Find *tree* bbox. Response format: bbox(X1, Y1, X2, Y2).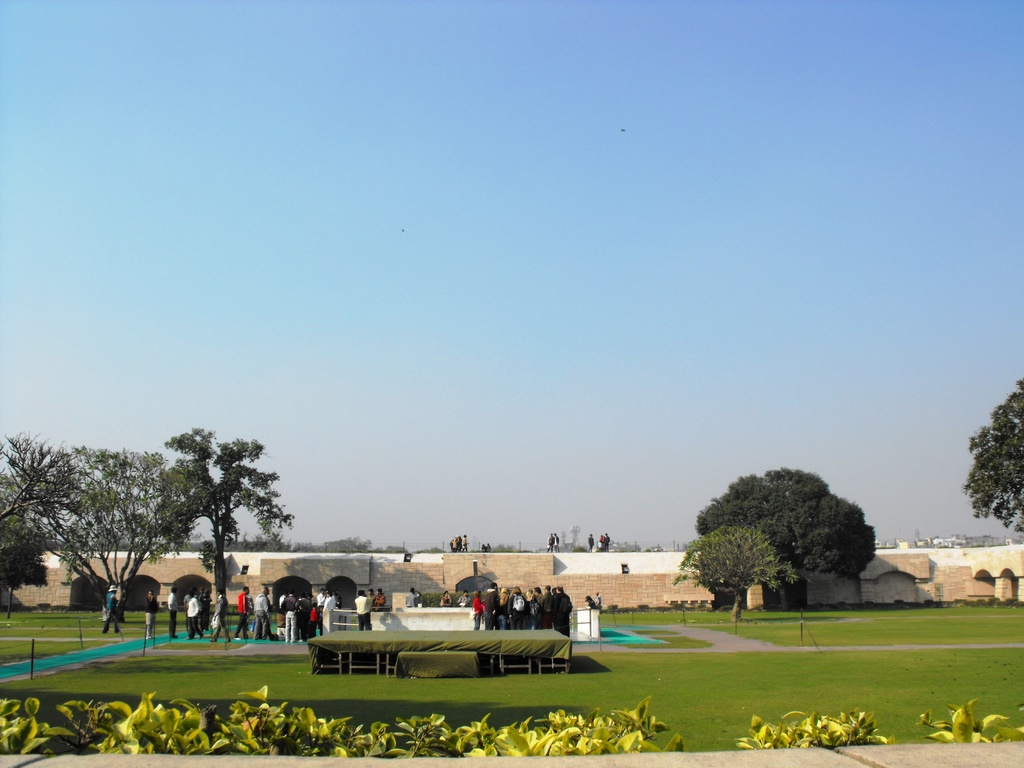
bbox(381, 547, 408, 557).
